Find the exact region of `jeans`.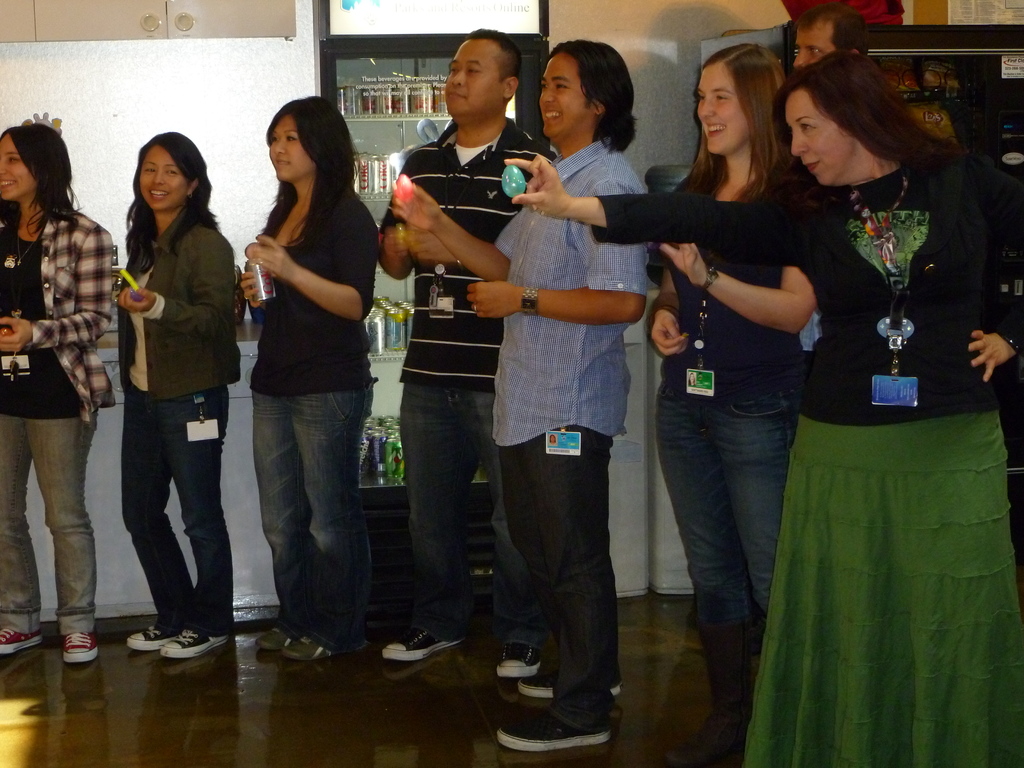
Exact region: bbox=(253, 385, 371, 654).
